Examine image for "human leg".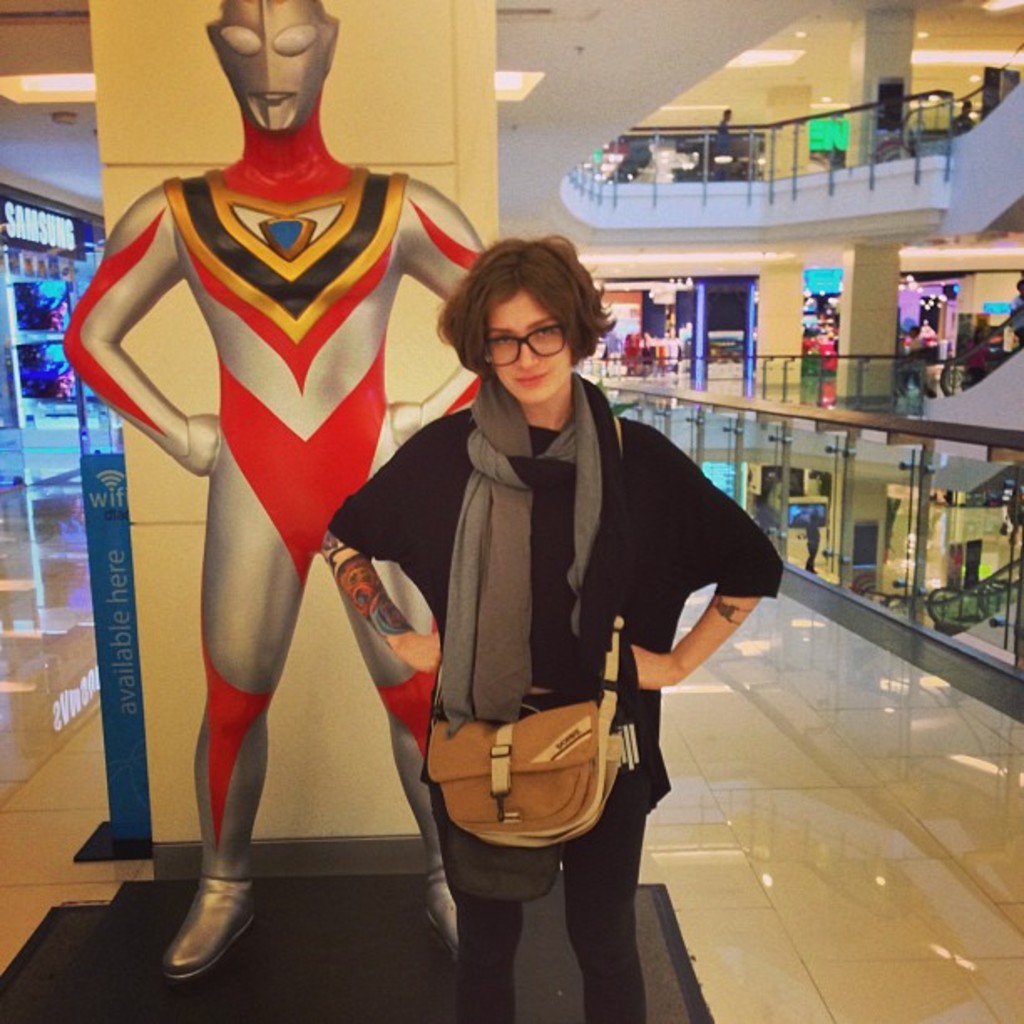
Examination result: bbox=[172, 474, 294, 974].
